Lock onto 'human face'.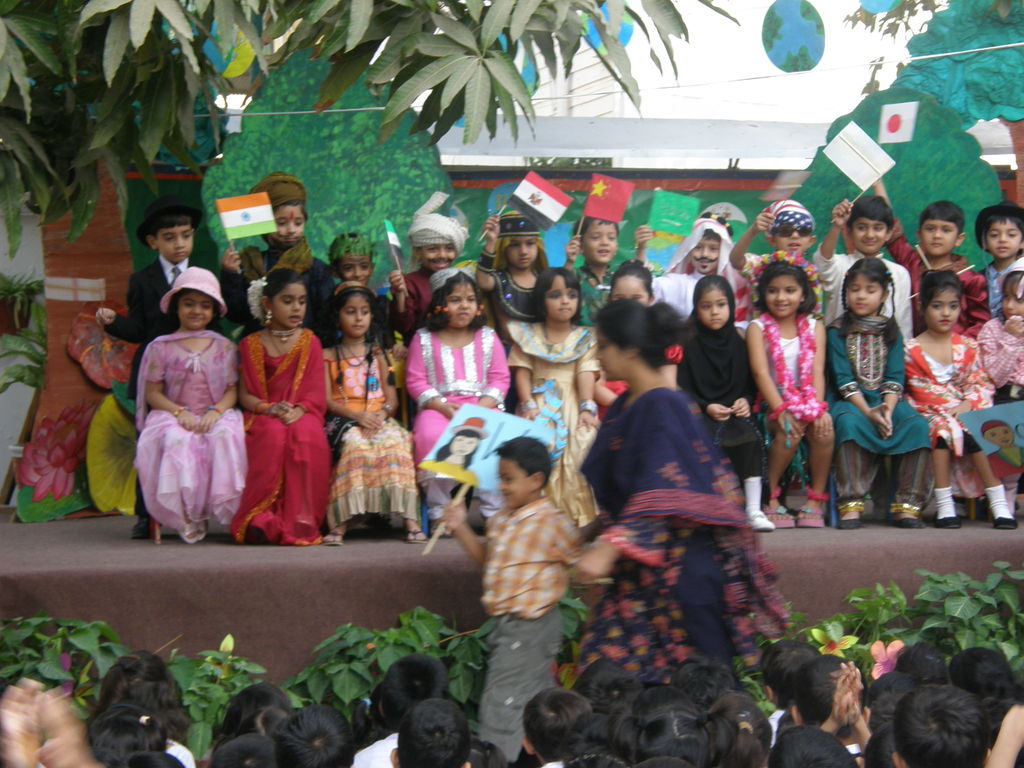
Locked: detection(698, 290, 728, 330).
